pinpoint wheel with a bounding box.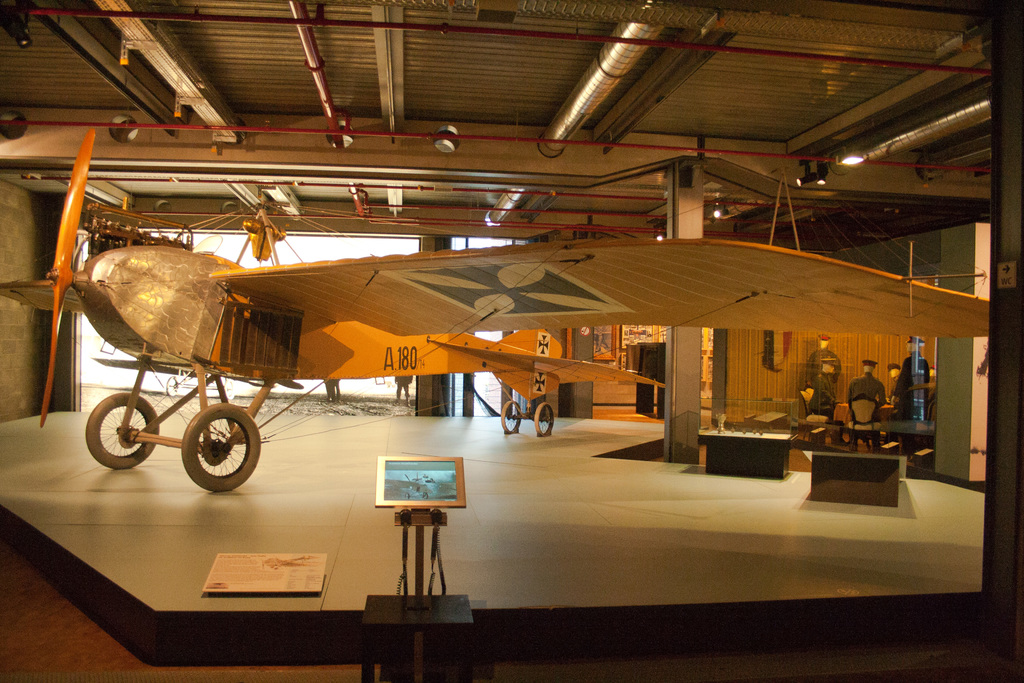
bbox=(534, 404, 556, 437).
